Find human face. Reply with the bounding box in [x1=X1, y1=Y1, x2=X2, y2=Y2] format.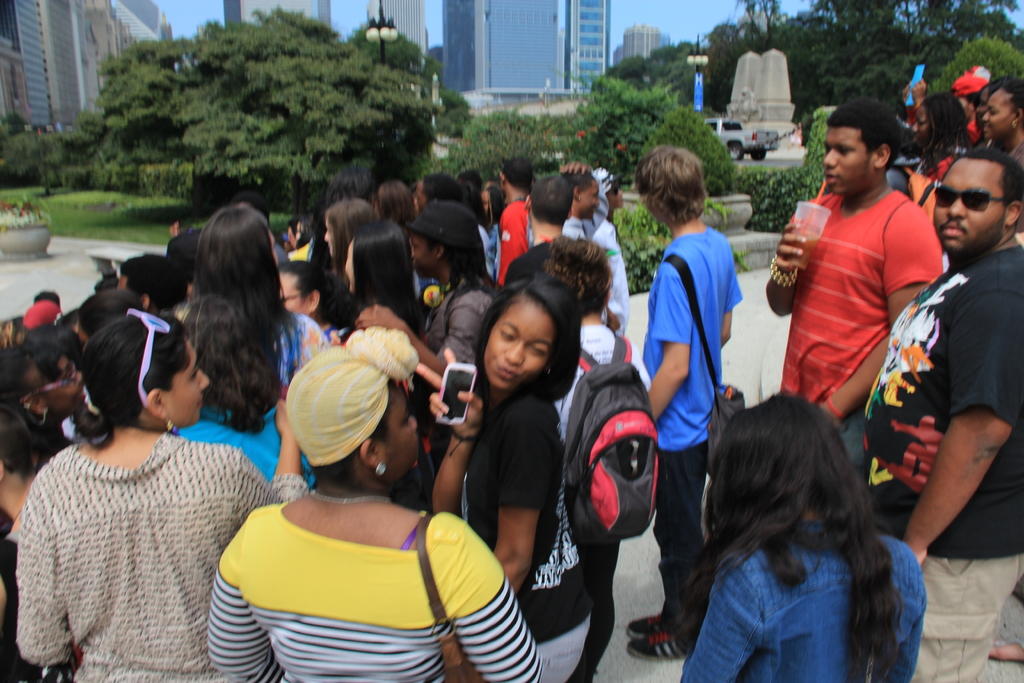
[x1=819, y1=122, x2=875, y2=194].
